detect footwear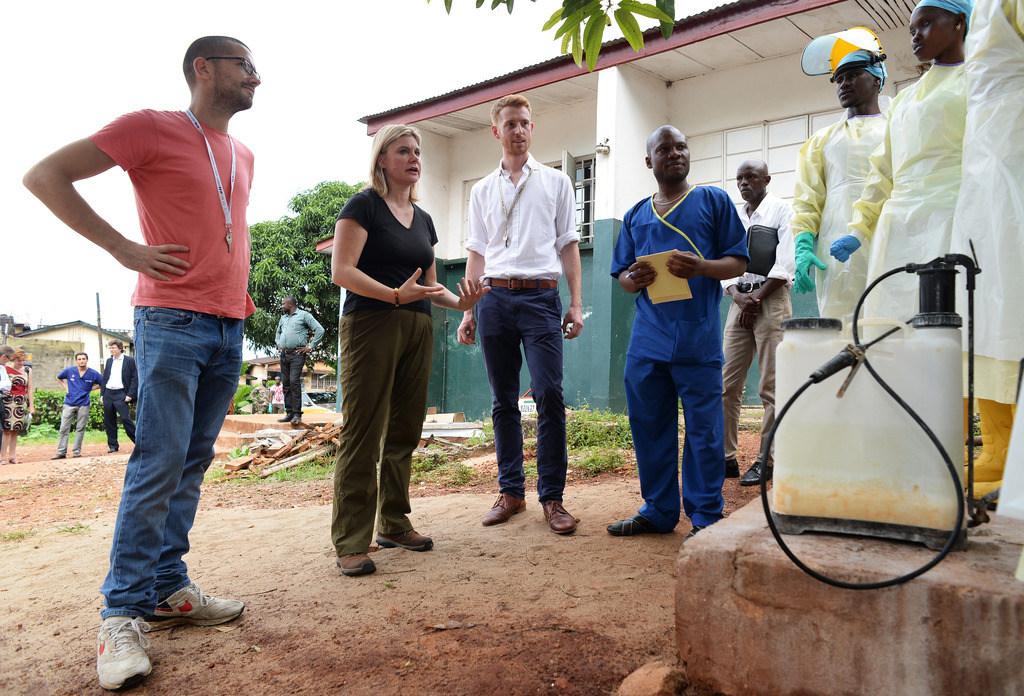
149,578,245,629
